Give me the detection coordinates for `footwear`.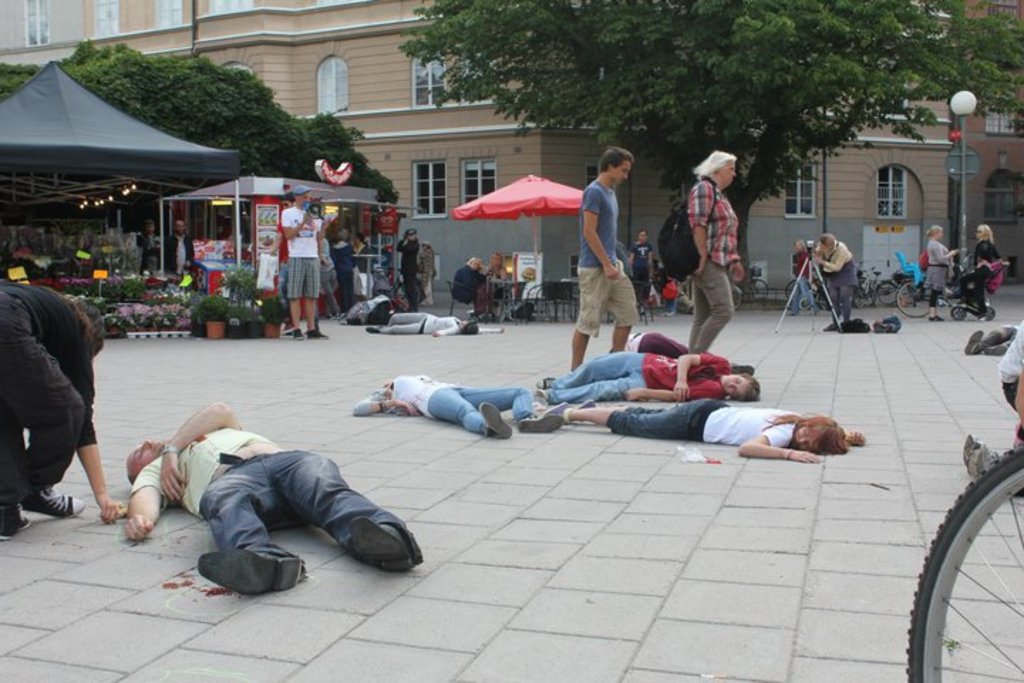
x1=21, y1=491, x2=88, y2=518.
